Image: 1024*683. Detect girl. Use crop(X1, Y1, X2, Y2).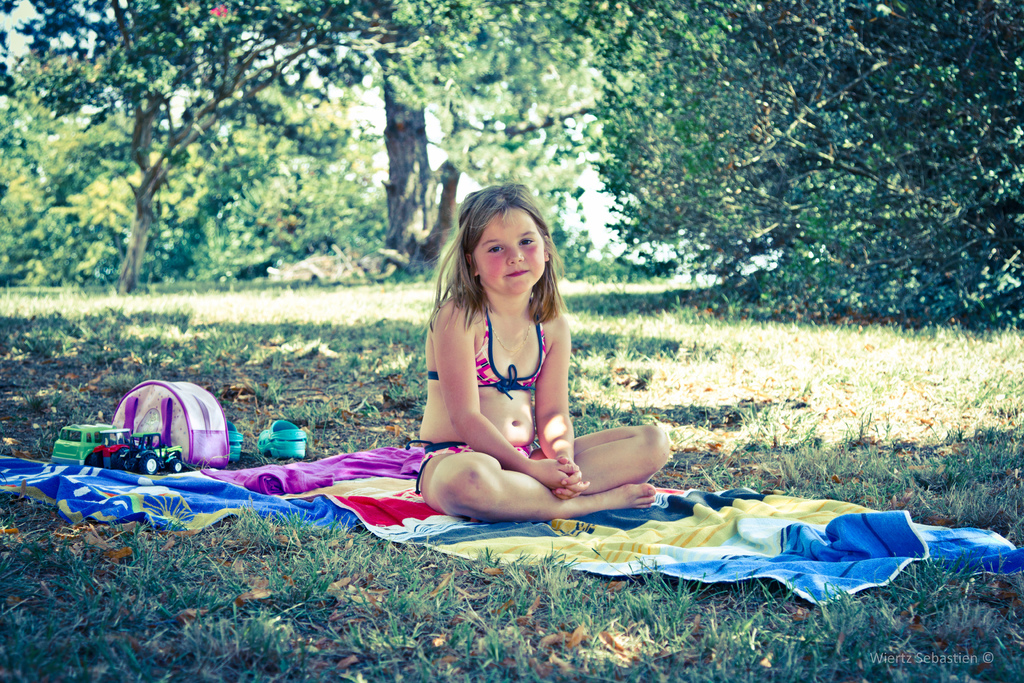
crop(404, 181, 669, 523).
